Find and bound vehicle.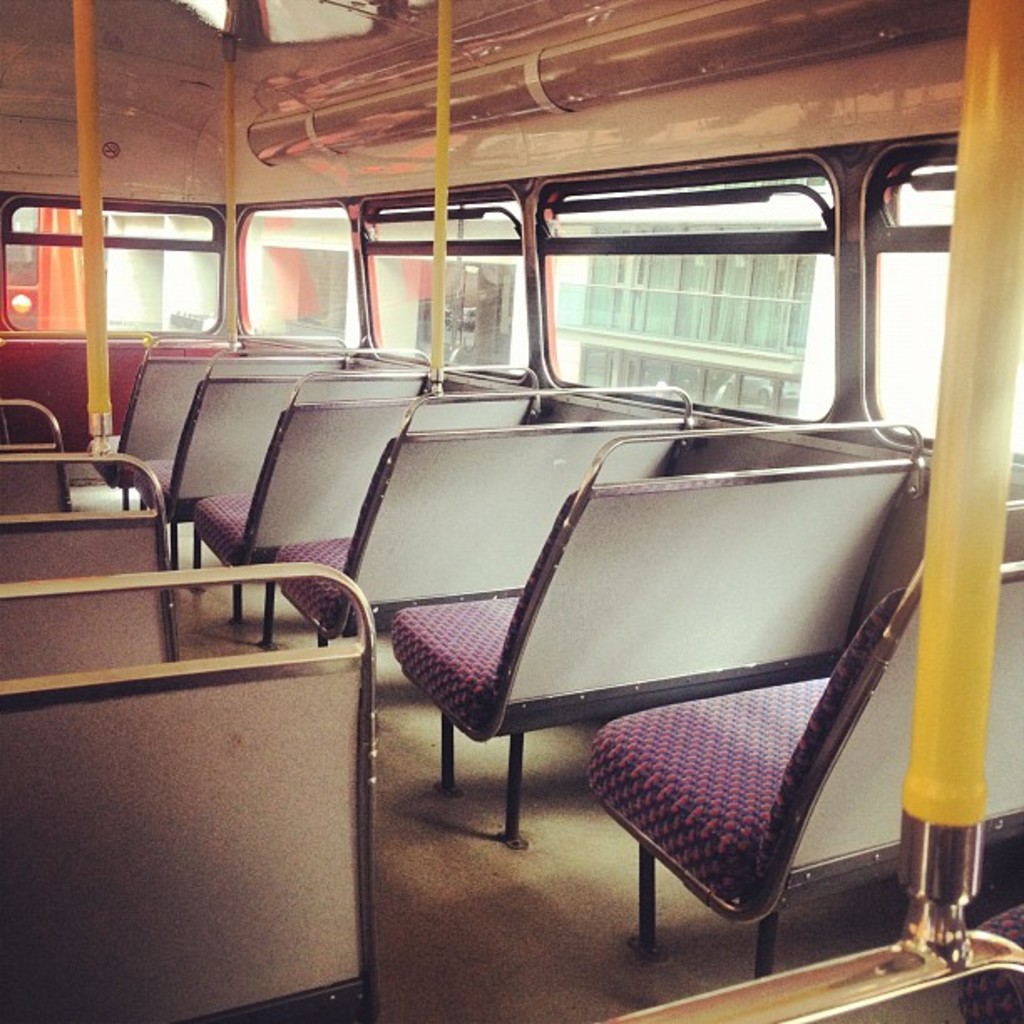
Bound: bbox=(0, 0, 1022, 1022).
